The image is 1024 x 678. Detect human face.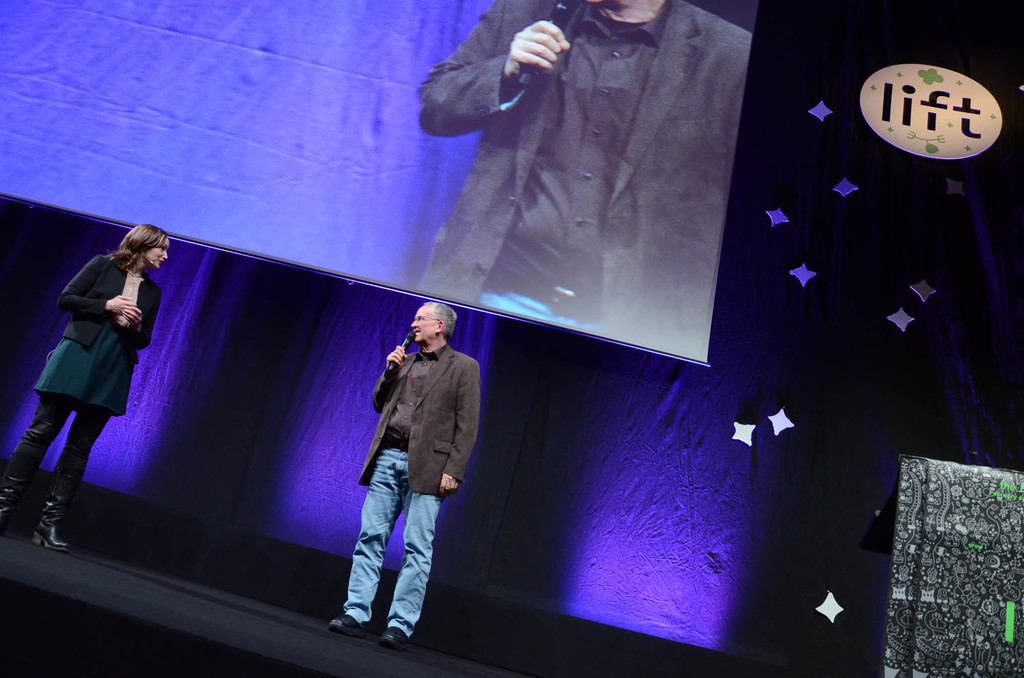
Detection: detection(145, 233, 166, 265).
